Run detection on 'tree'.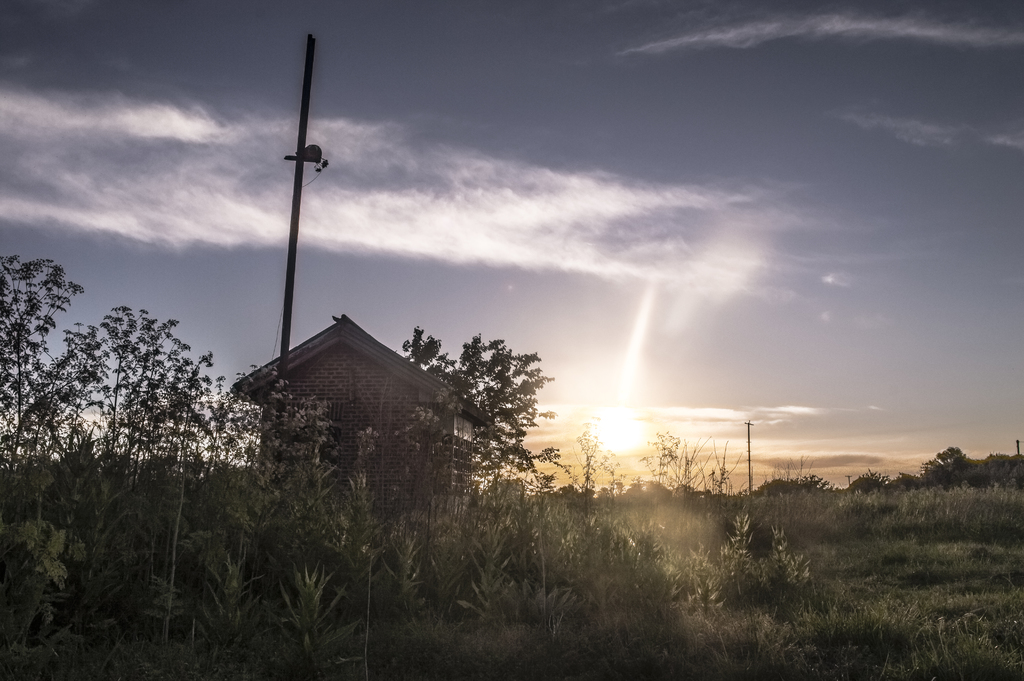
Result: (left=748, top=450, right=829, bottom=498).
